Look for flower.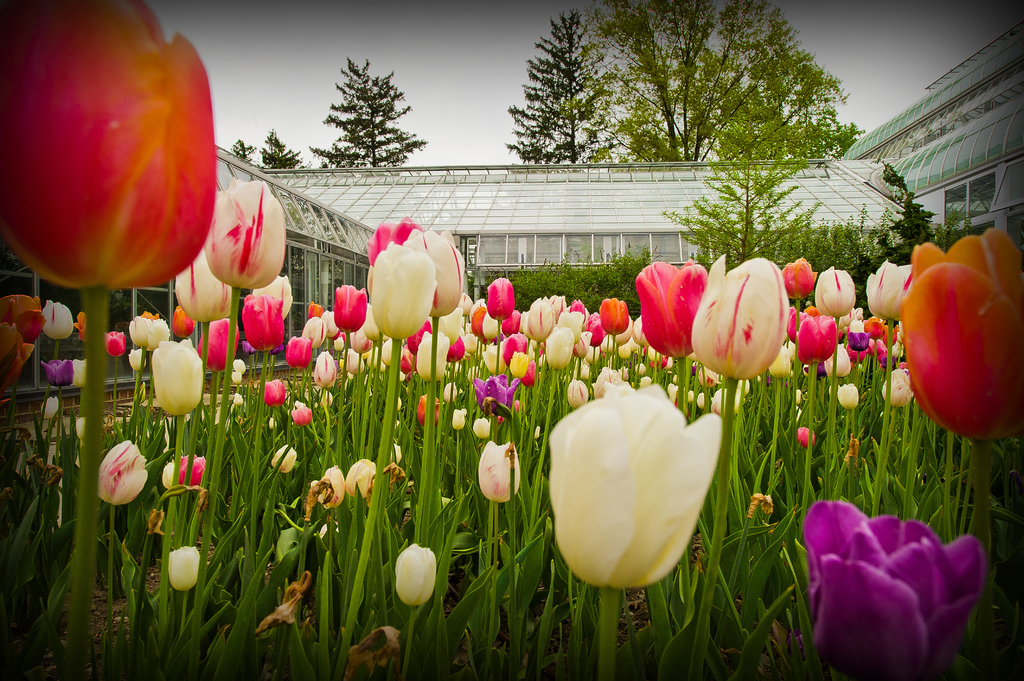
Found: (left=314, top=349, right=337, bottom=383).
